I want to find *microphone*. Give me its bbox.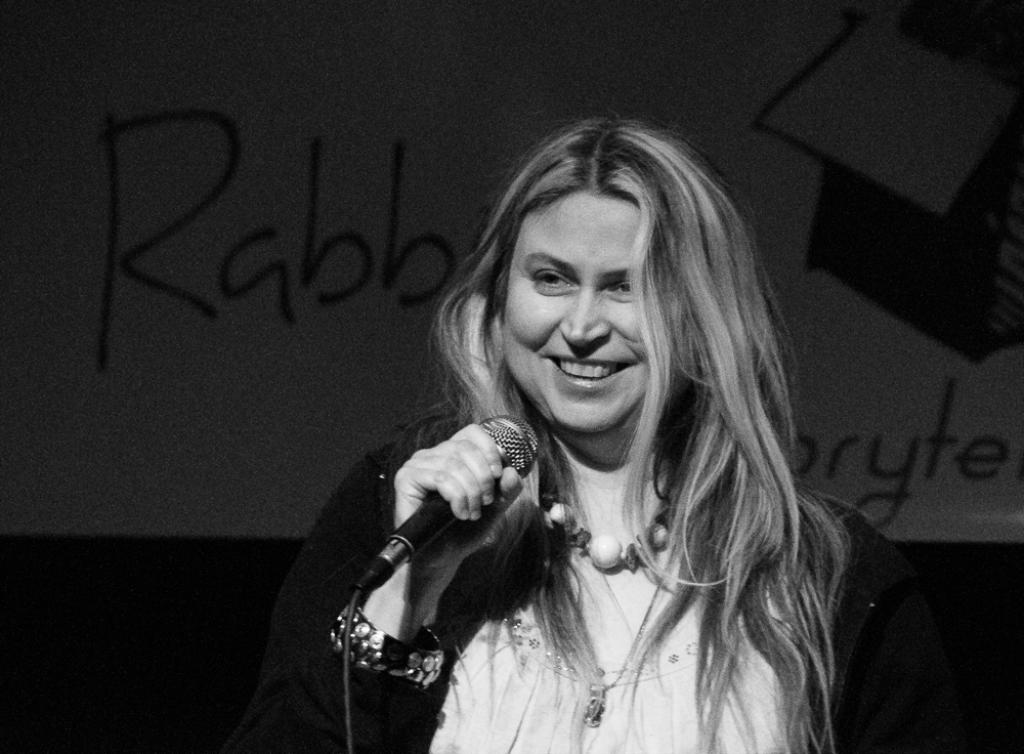
locate(377, 407, 531, 596).
